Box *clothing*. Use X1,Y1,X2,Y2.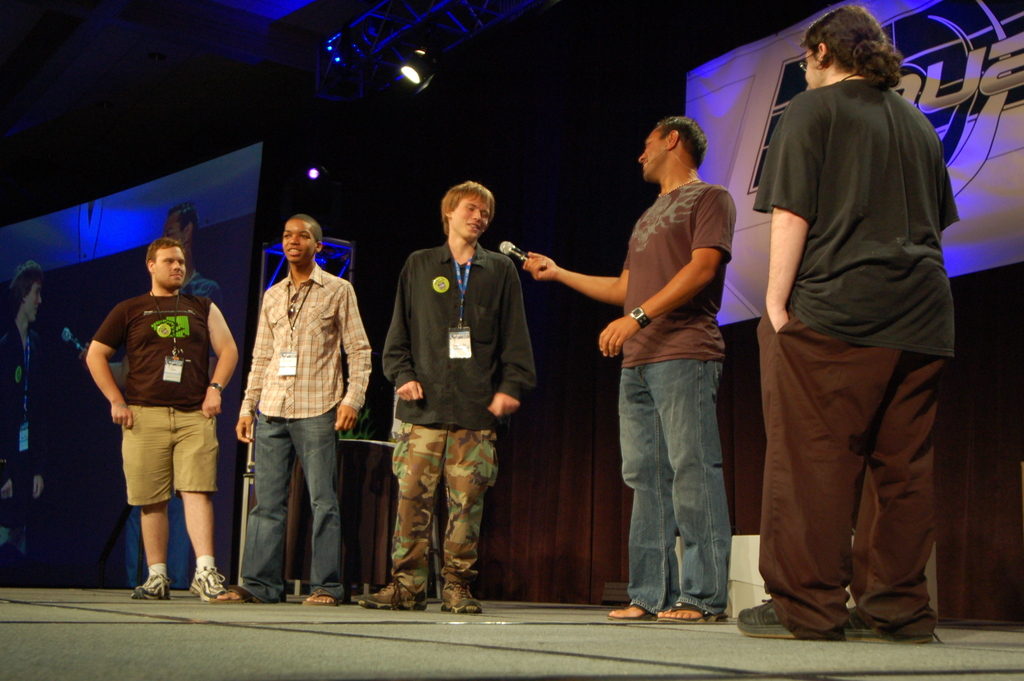
235,411,349,595.
